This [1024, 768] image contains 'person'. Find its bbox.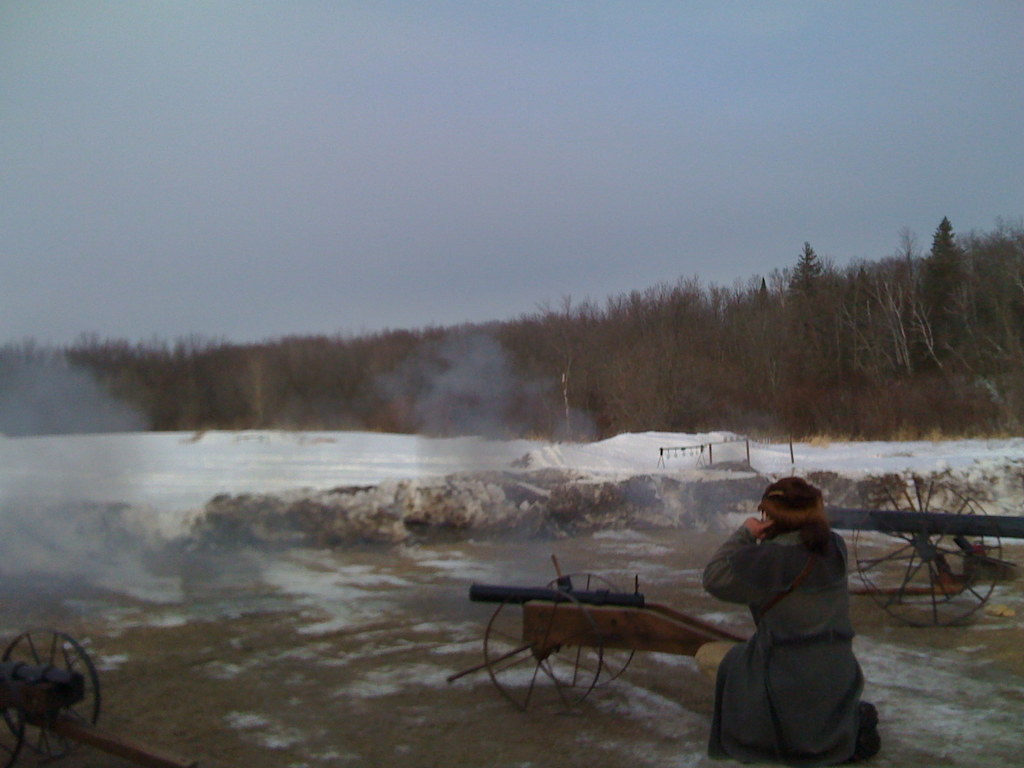
[704,477,880,767].
